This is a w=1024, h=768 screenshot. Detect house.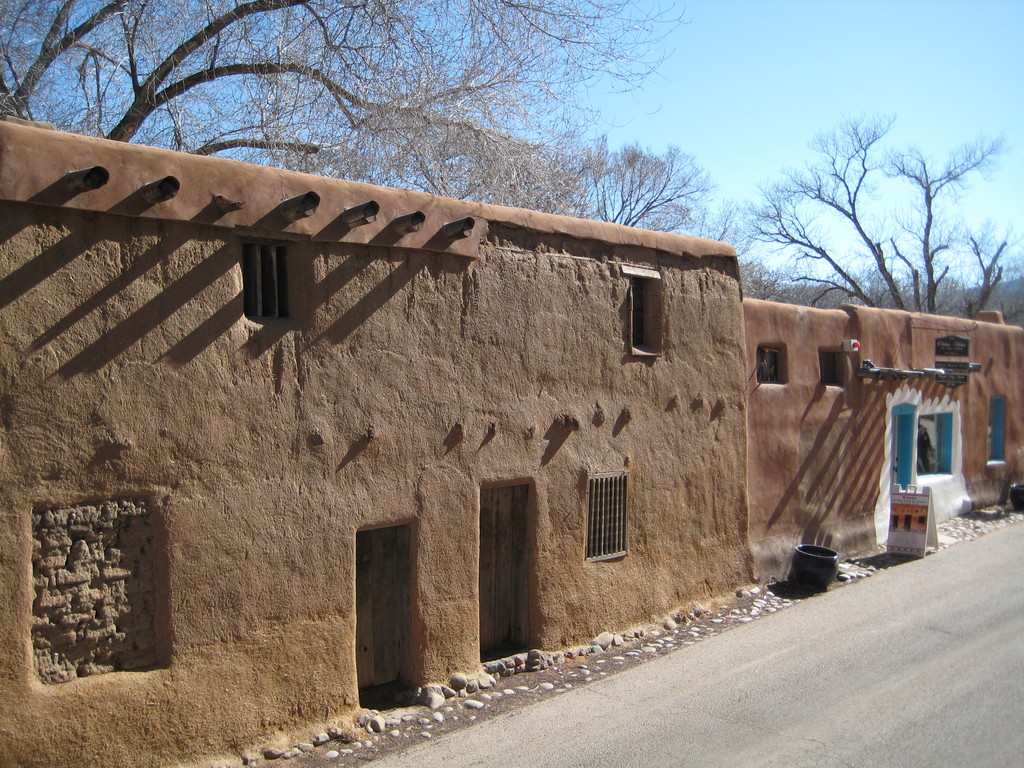
[left=0, top=117, right=757, bottom=767].
